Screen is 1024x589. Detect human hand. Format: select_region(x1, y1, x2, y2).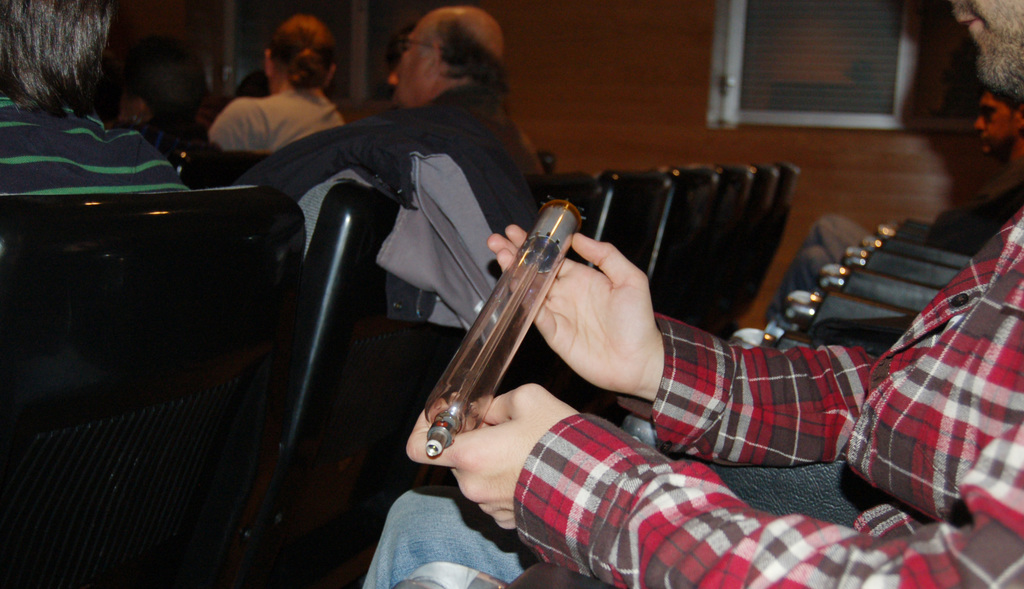
select_region(526, 228, 654, 397).
